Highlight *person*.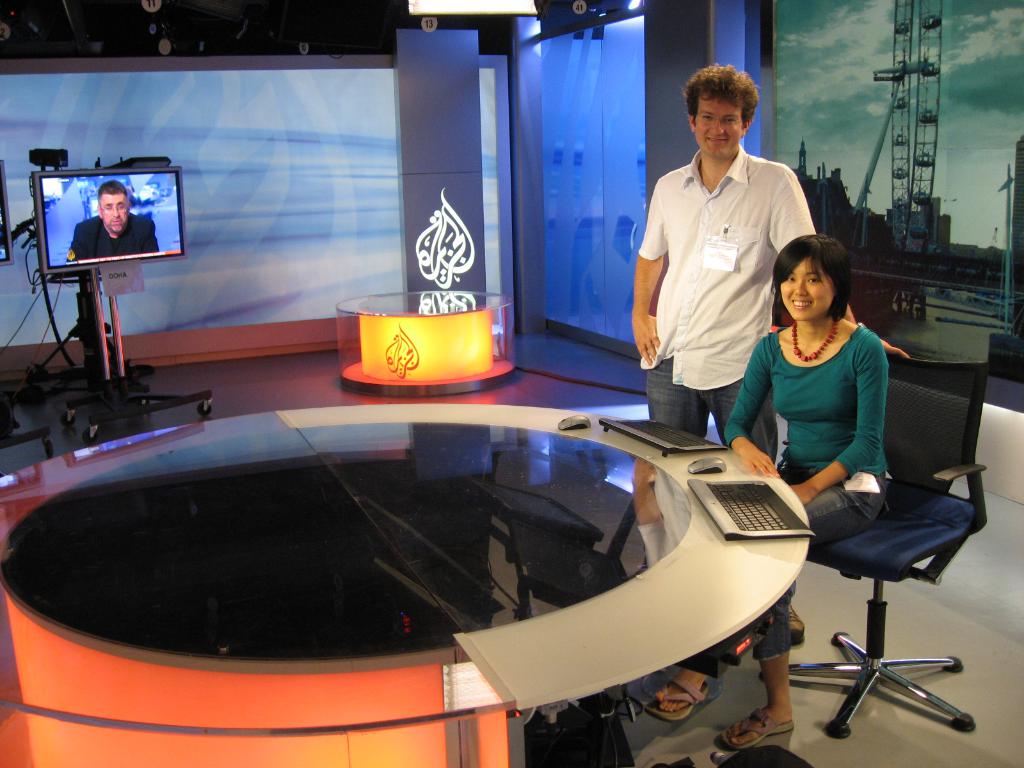
Highlighted region: (left=70, top=180, right=163, bottom=259).
